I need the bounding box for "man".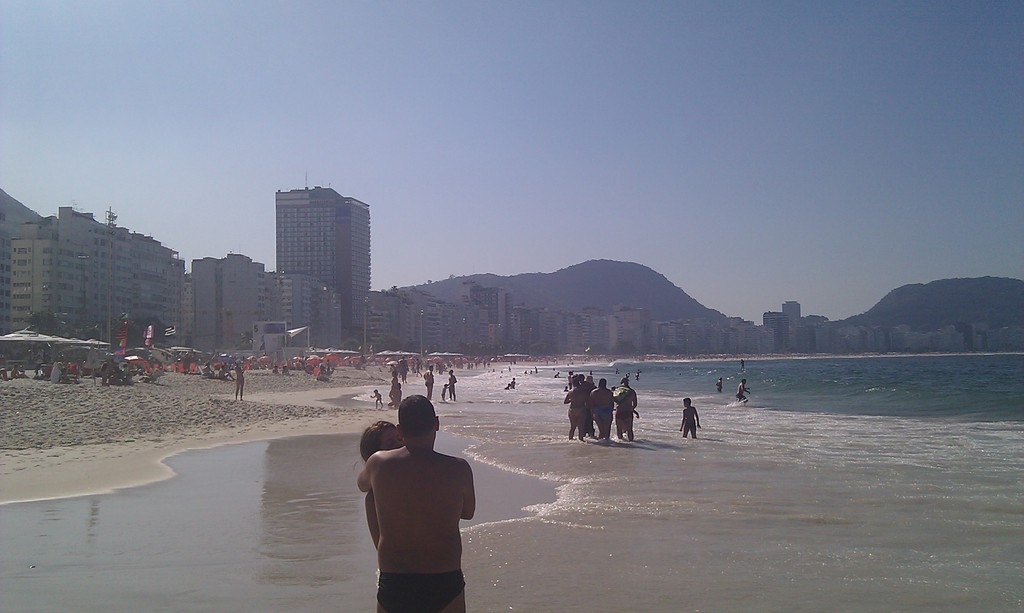
Here it is: [left=356, top=393, right=486, bottom=600].
